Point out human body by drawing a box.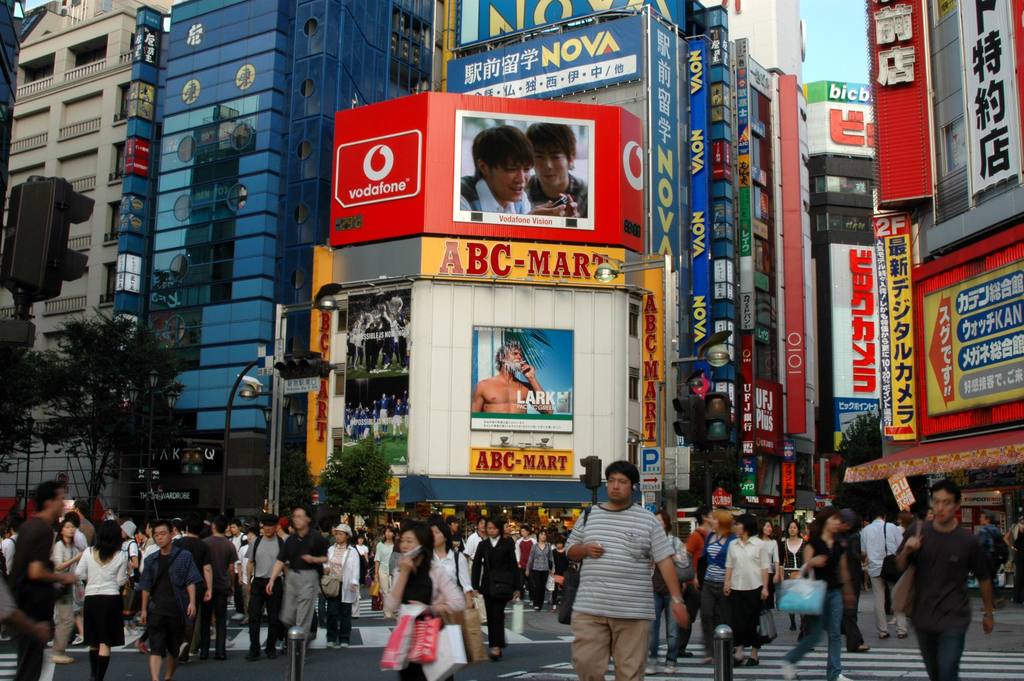
<box>319,537,358,647</box>.
